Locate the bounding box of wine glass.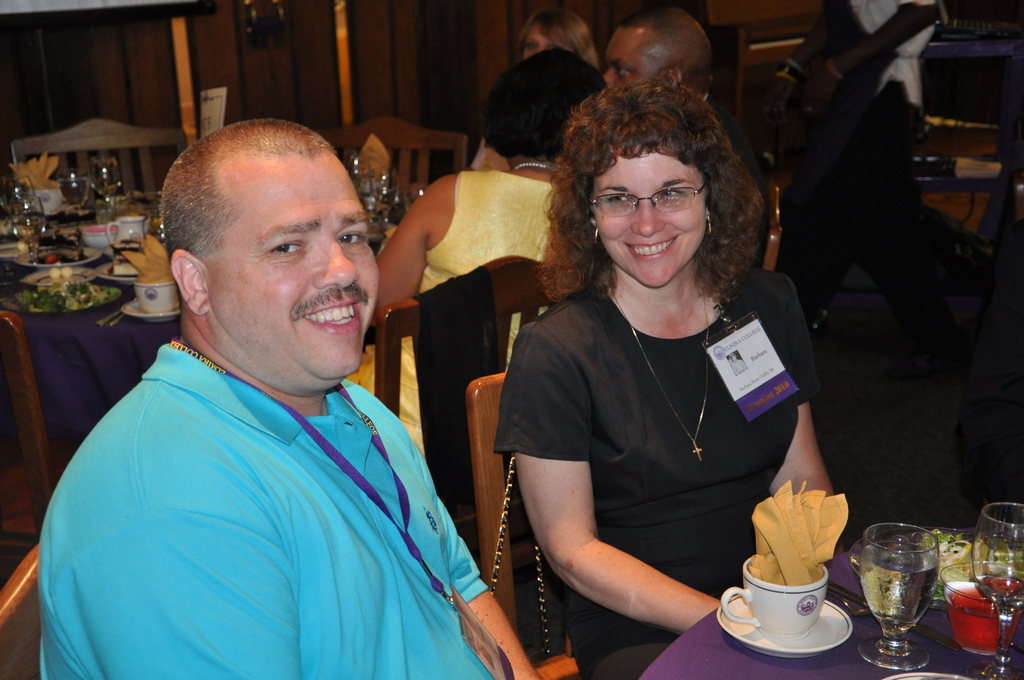
Bounding box: [left=861, top=521, right=938, bottom=665].
